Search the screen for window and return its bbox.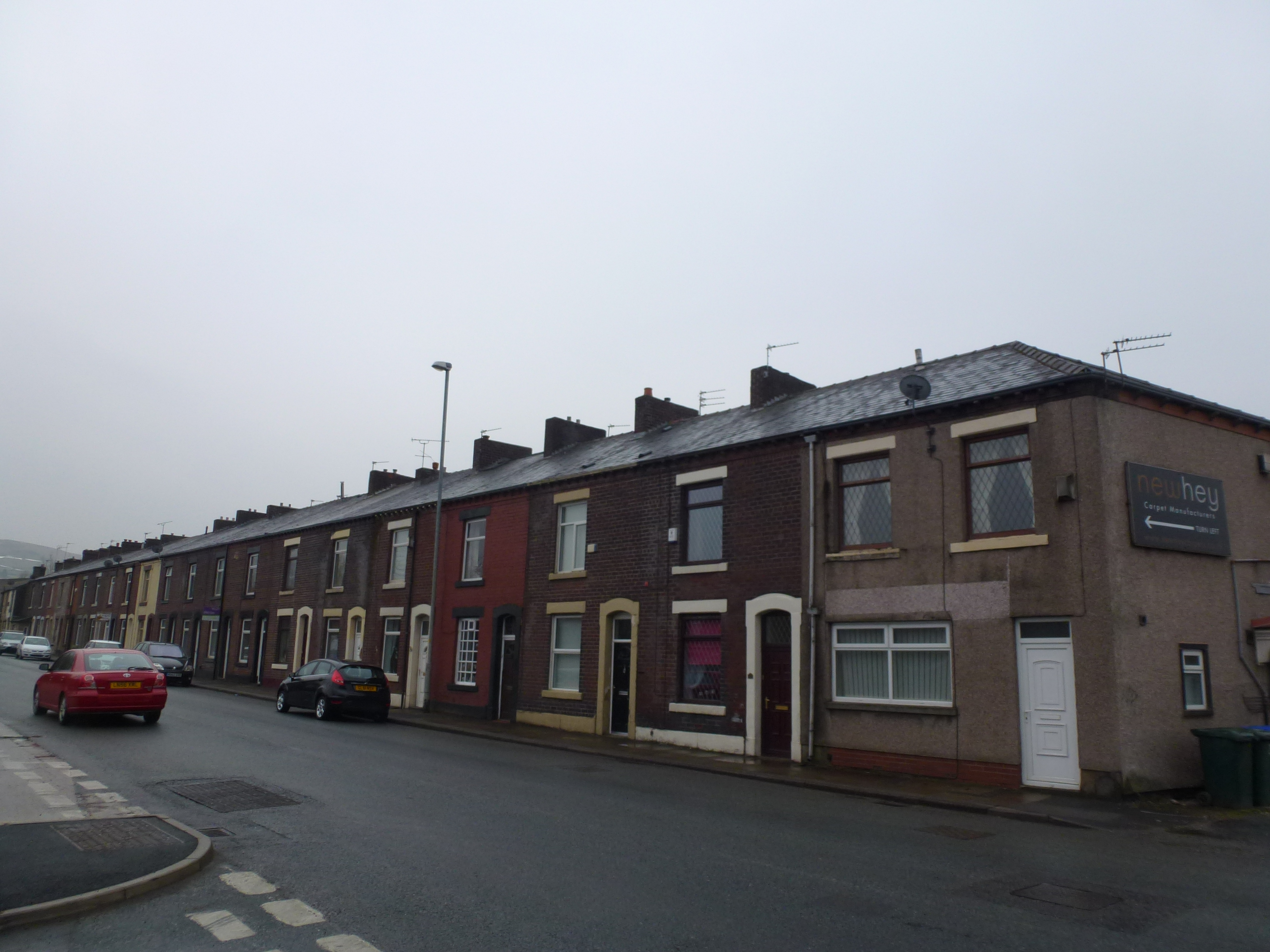
Found: pyautogui.locateOnScreen(79, 178, 86, 197).
